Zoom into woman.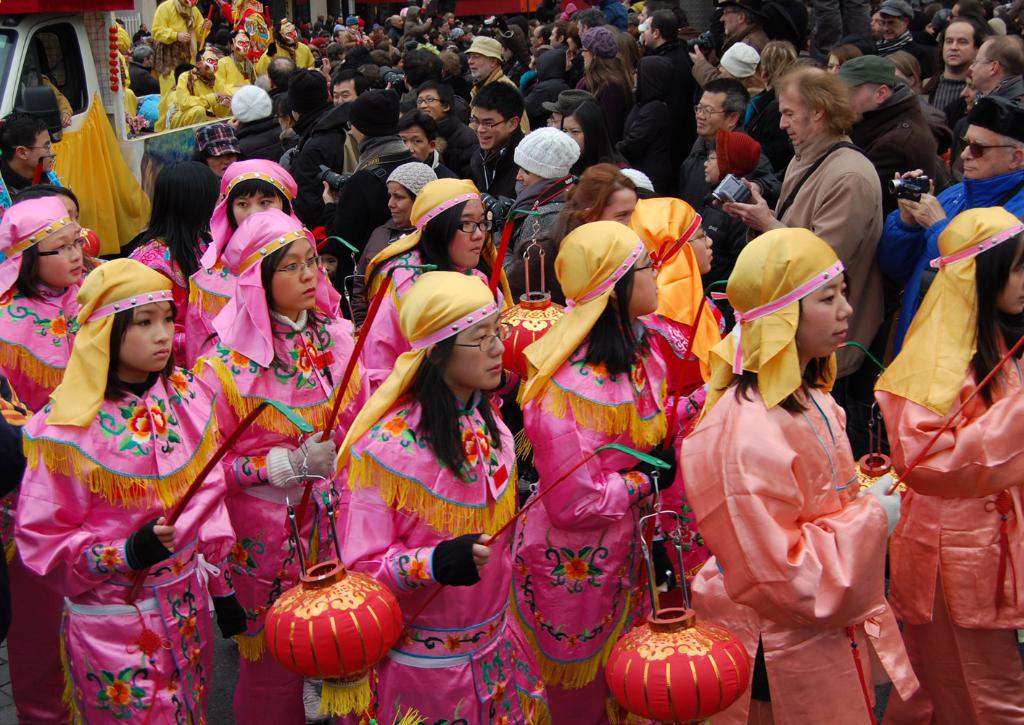
Zoom target: (x1=629, y1=196, x2=734, y2=432).
